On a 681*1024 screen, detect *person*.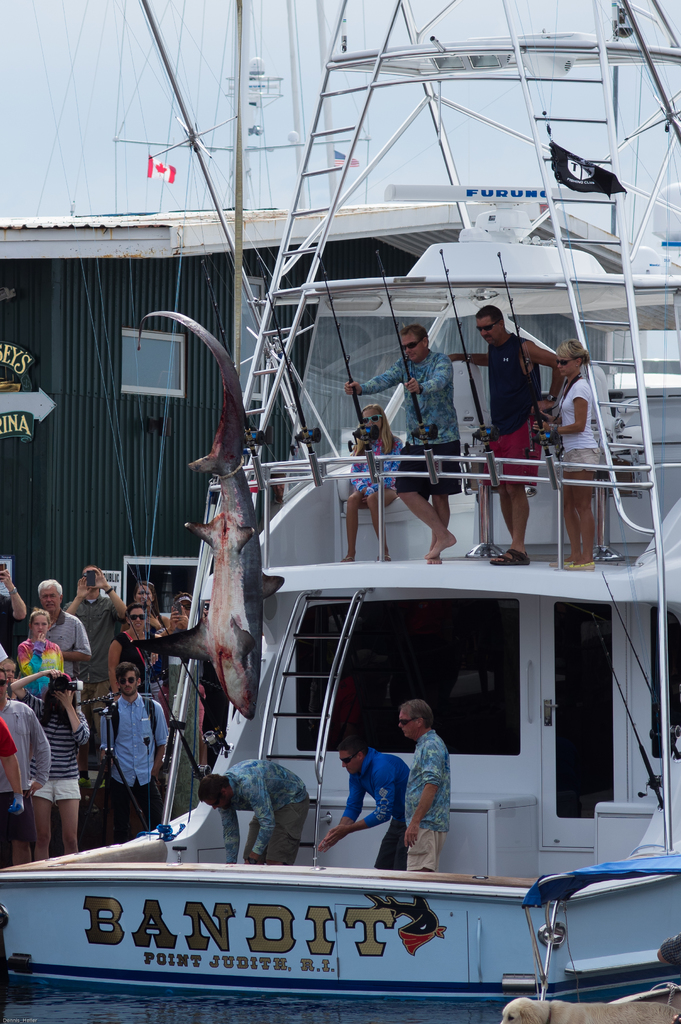
[x1=321, y1=736, x2=409, y2=872].
